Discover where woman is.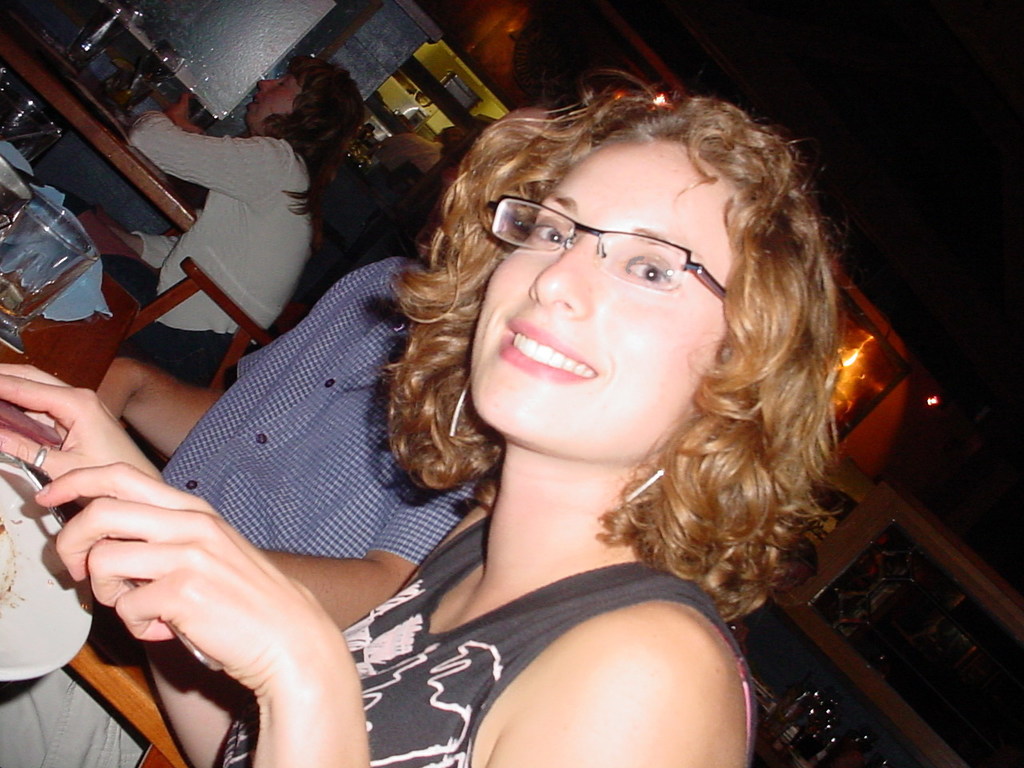
Discovered at <box>142,32,866,747</box>.
